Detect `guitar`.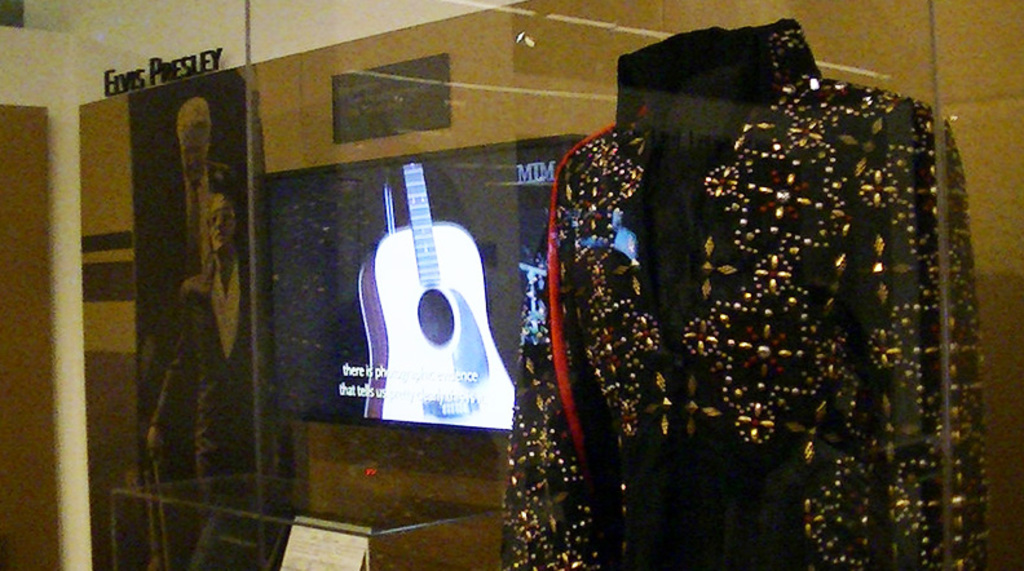
Detected at x1=345 y1=182 x2=515 y2=417.
